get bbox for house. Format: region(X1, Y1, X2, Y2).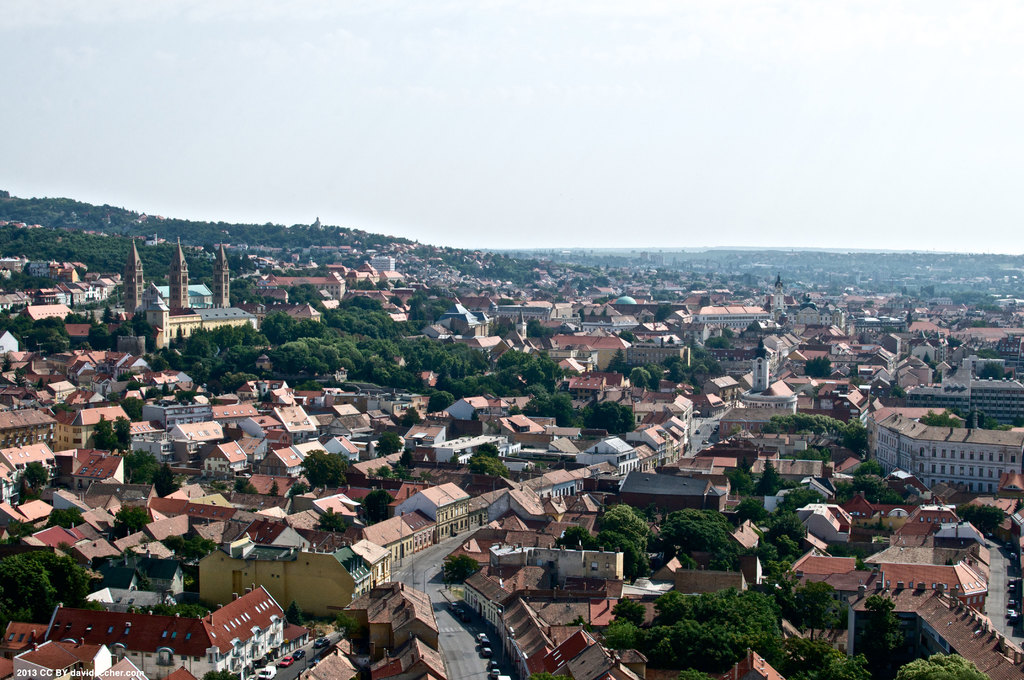
region(619, 467, 728, 521).
